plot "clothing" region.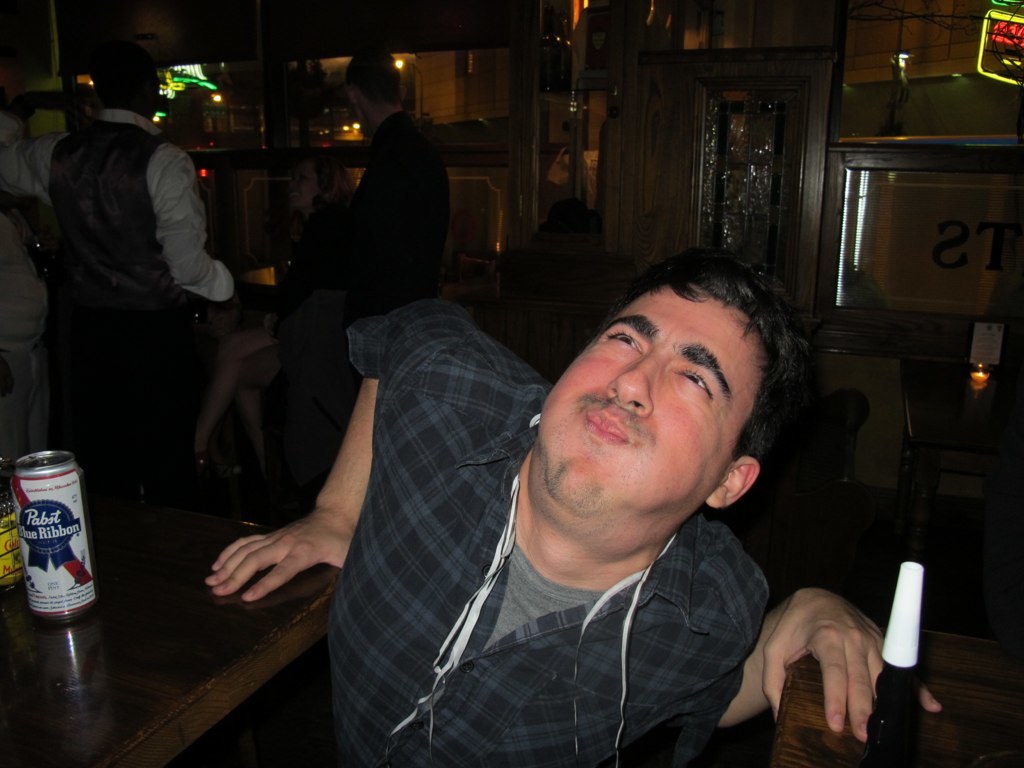
Plotted at <bbox>352, 295, 771, 767</bbox>.
